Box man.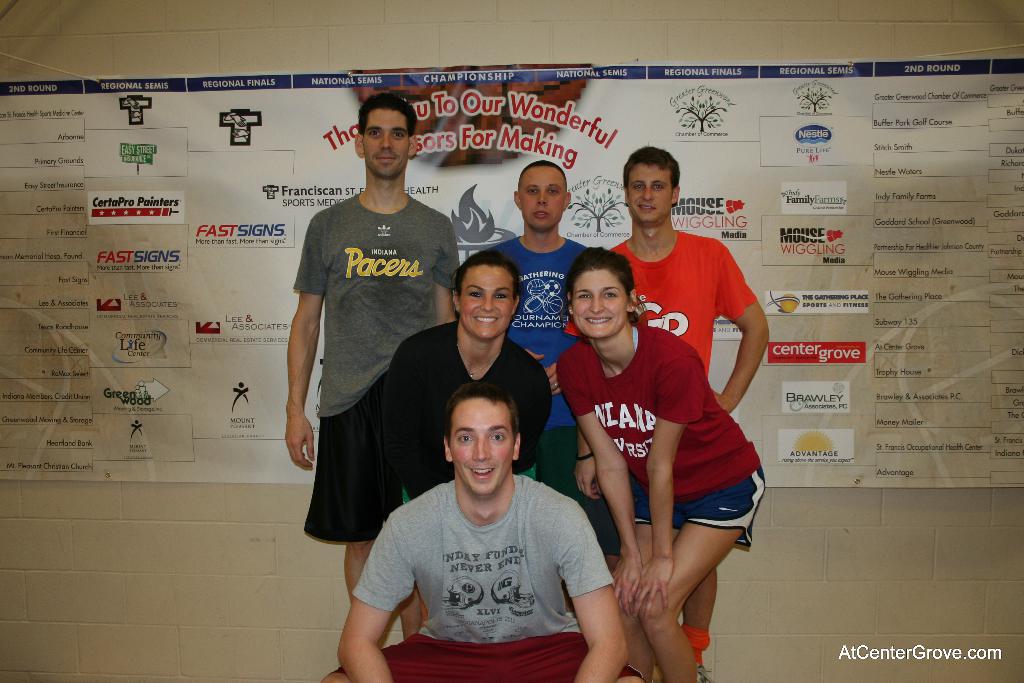
(left=488, top=159, right=591, bottom=502).
